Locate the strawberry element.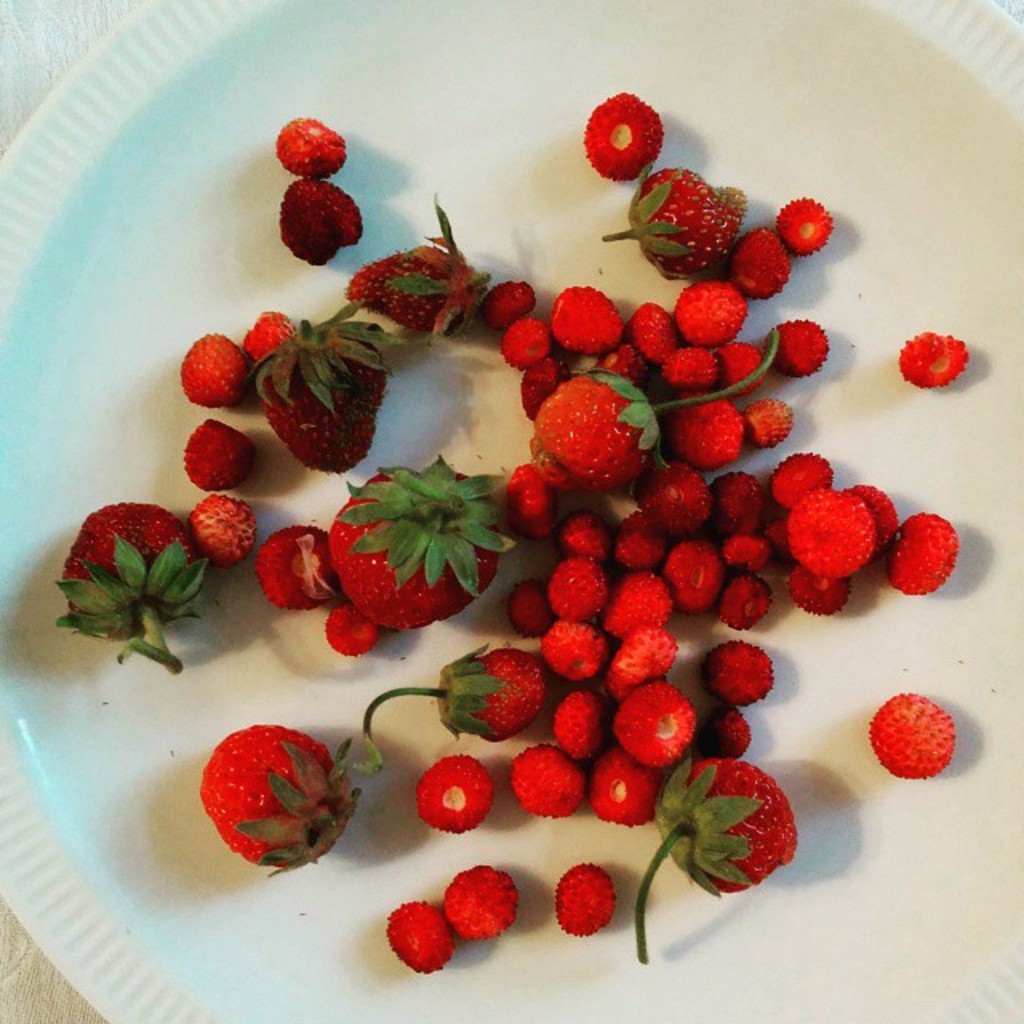
Element bbox: l=526, t=355, r=646, b=478.
